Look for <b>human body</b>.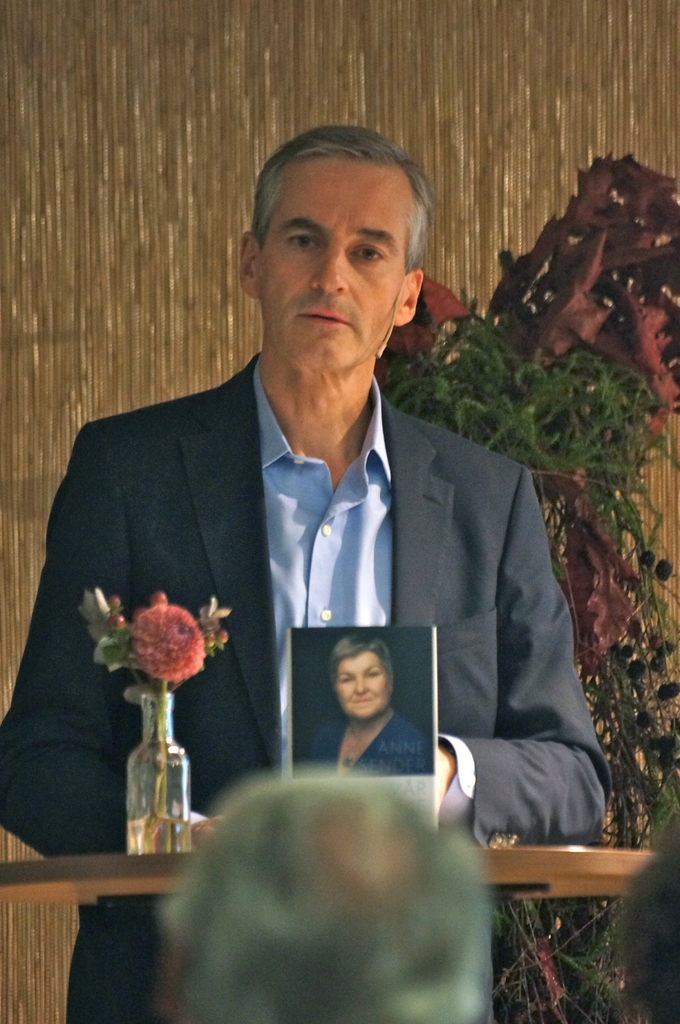
Found: crop(6, 120, 625, 1022).
